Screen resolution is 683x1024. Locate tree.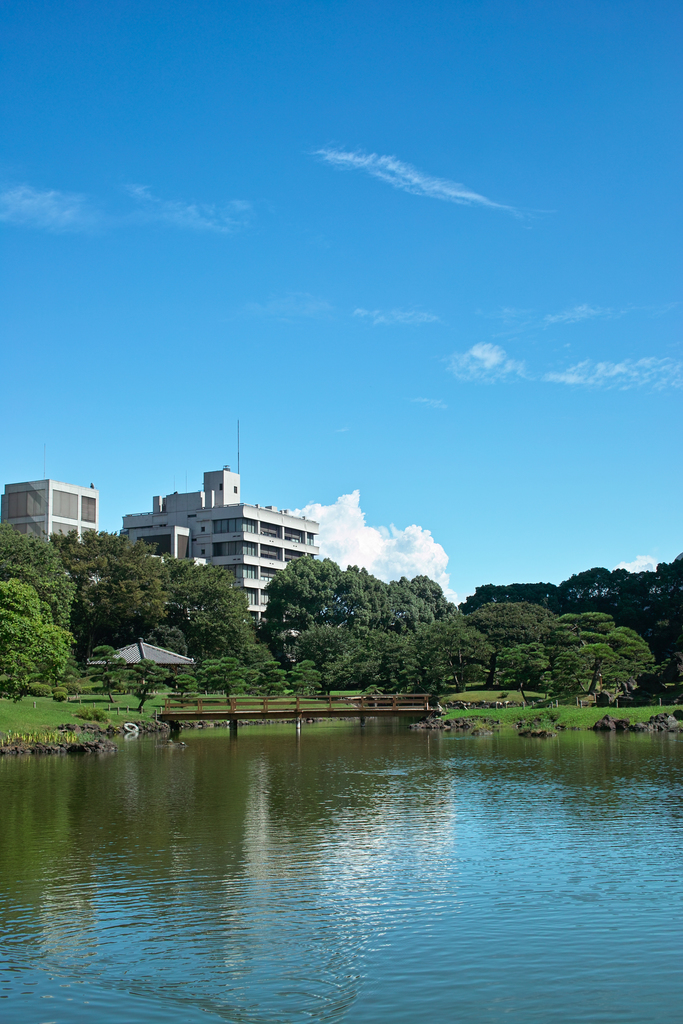
462/600/561/693.
